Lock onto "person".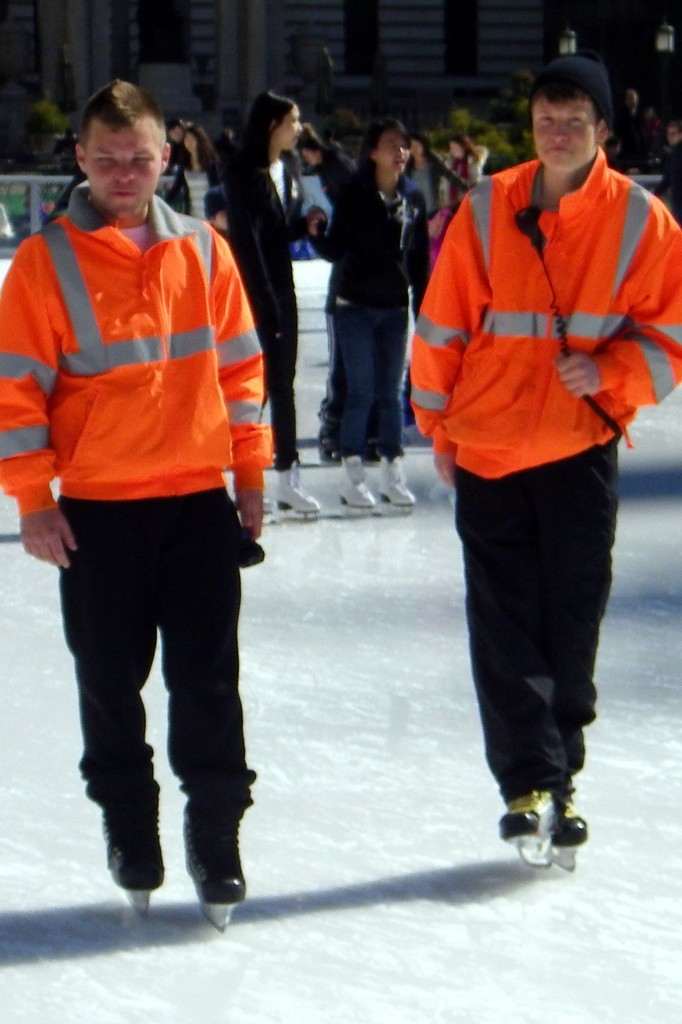
Locked: 436,132,489,205.
